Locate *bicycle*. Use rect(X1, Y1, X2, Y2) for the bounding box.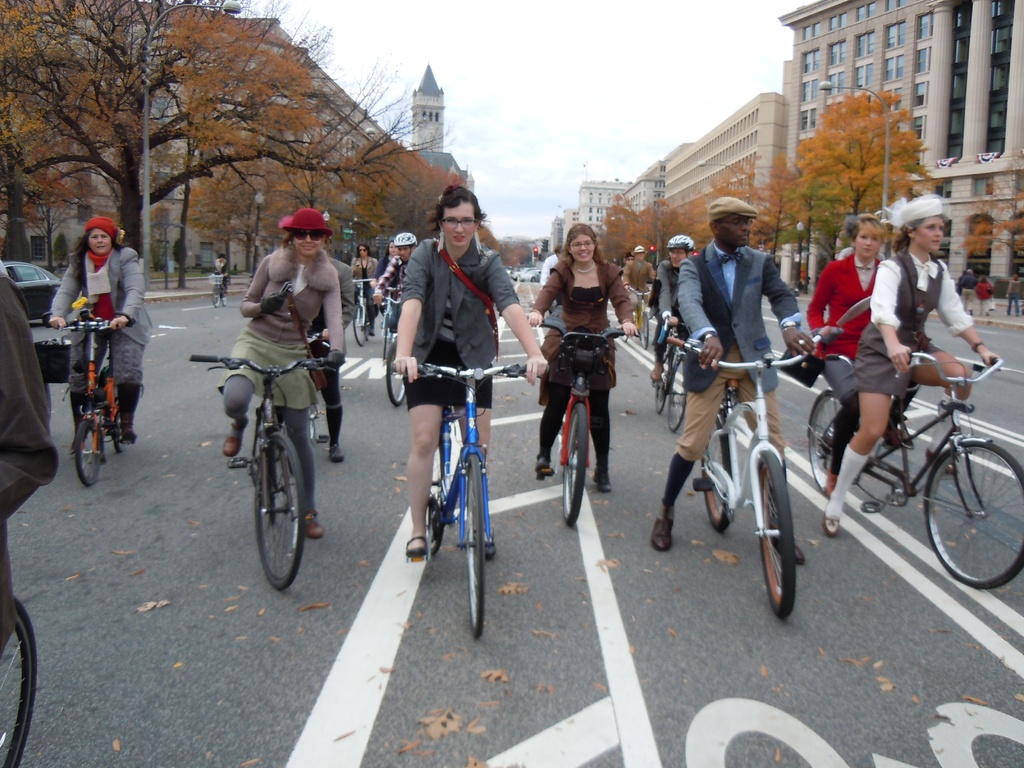
rect(394, 363, 552, 643).
